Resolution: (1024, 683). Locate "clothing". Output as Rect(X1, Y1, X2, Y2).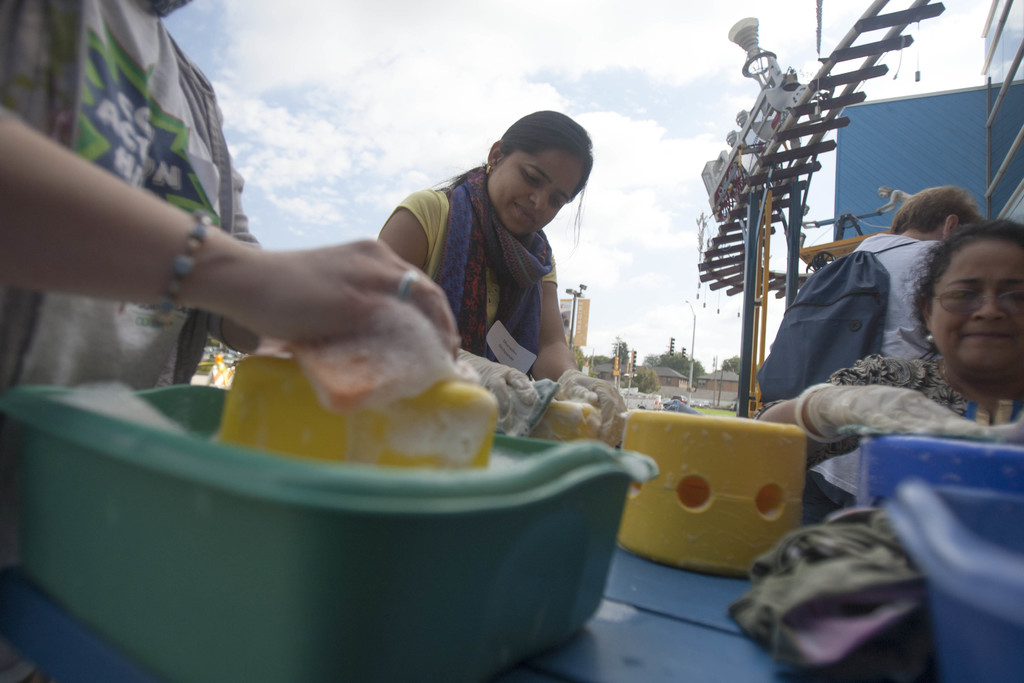
Rect(380, 168, 562, 359).
